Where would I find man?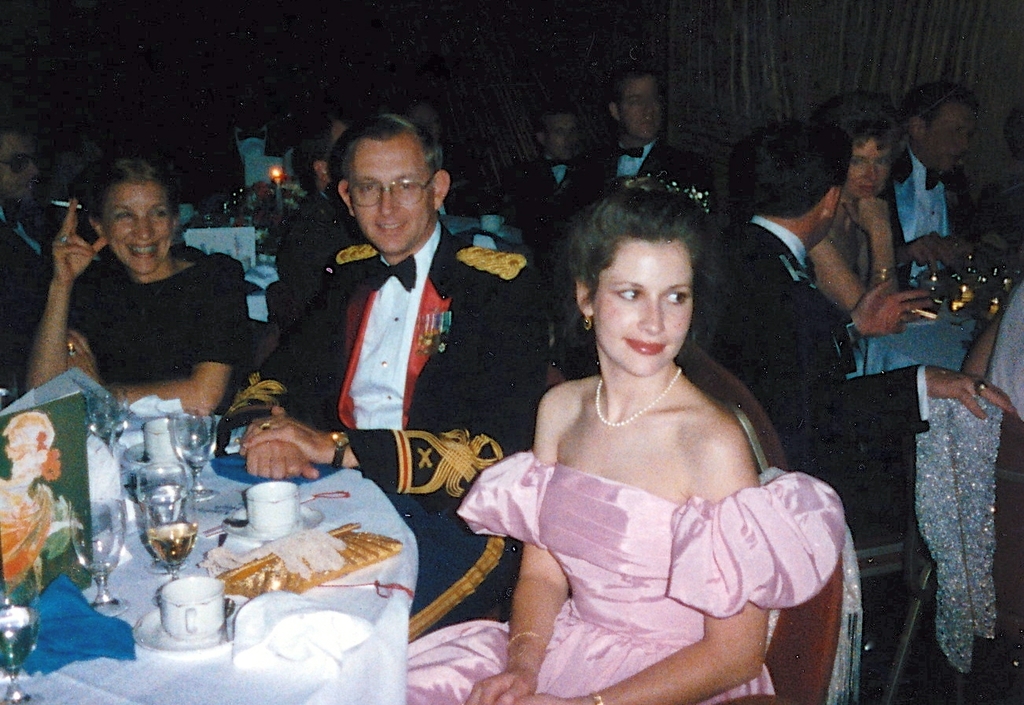
At <region>584, 69, 710, 204</region>.
